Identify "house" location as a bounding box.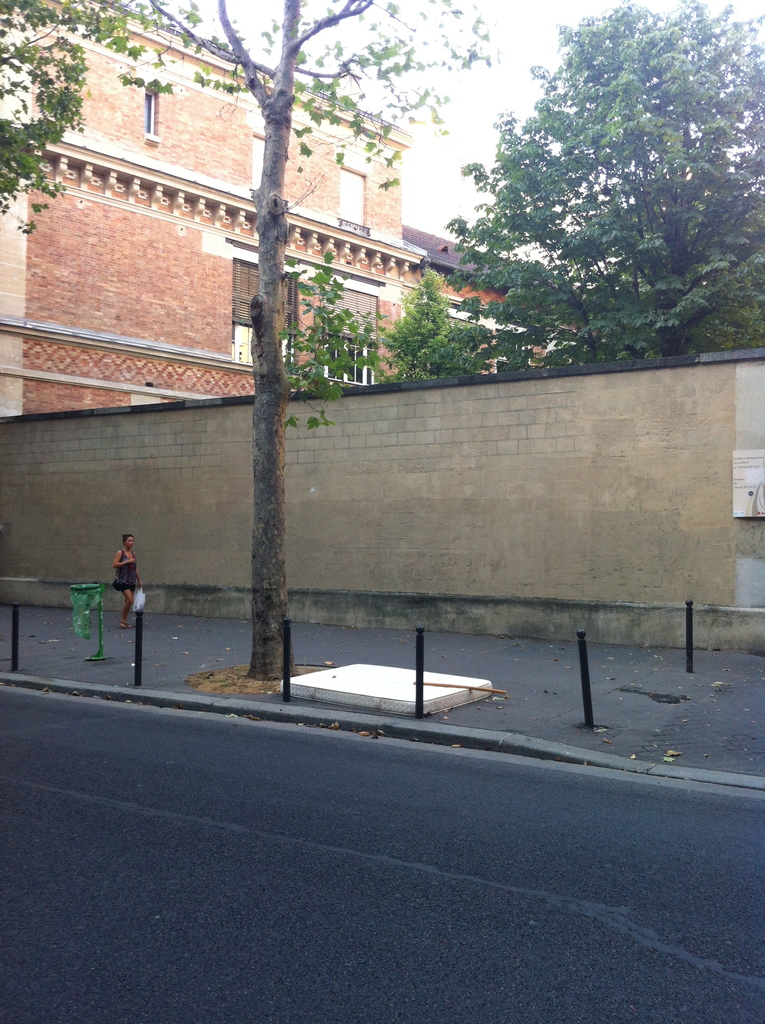
rect(0, 0, 588, 415).
